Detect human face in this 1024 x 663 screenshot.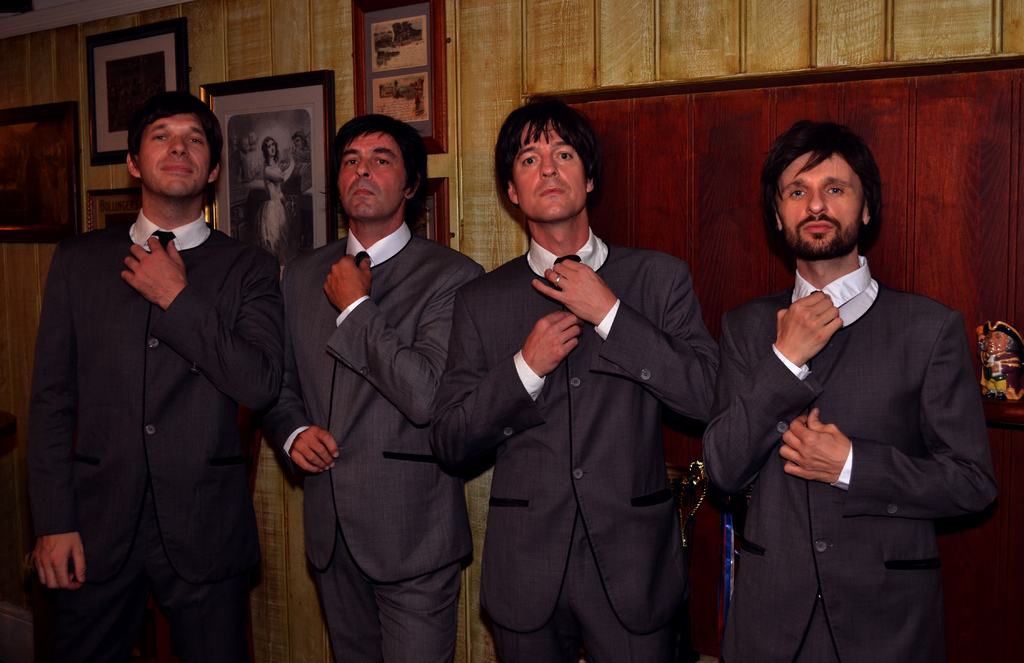
Detection: bbox=[338, 137, 403, 217].
